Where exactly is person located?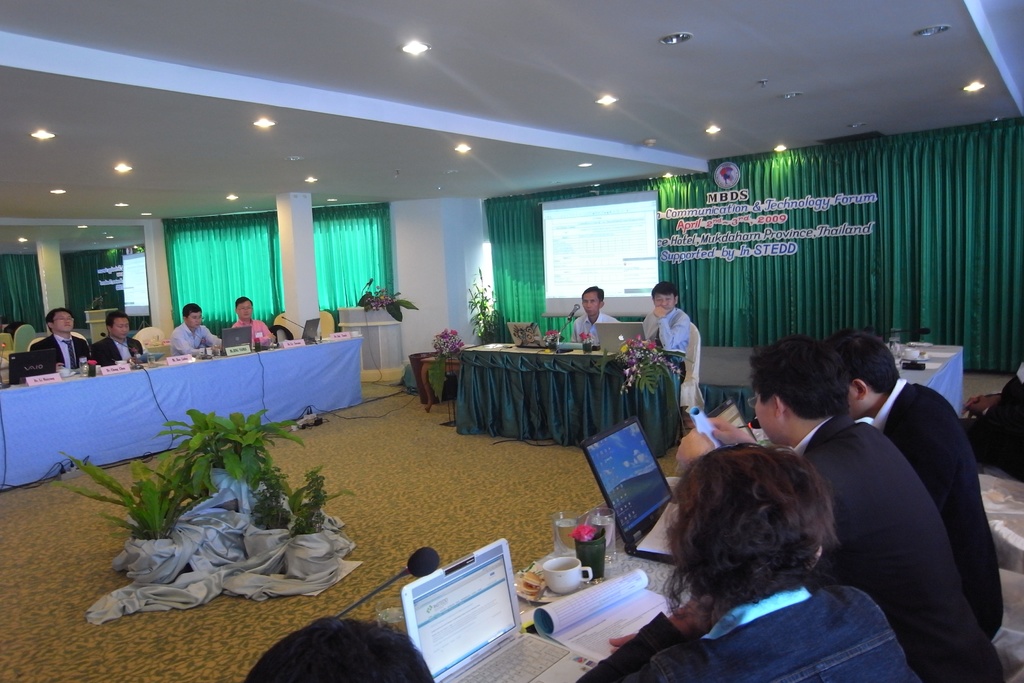
Its bounding box is box=[668, 336, 1007, 682].
